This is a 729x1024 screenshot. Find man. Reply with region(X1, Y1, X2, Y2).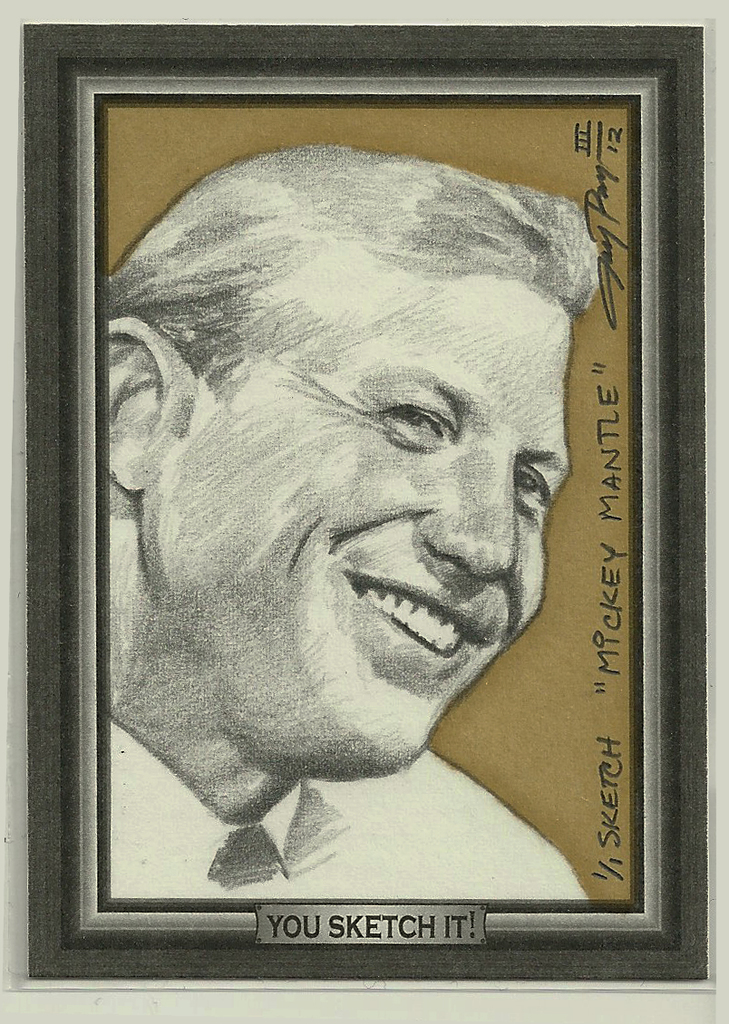
region(57, 124, 661, 910).
